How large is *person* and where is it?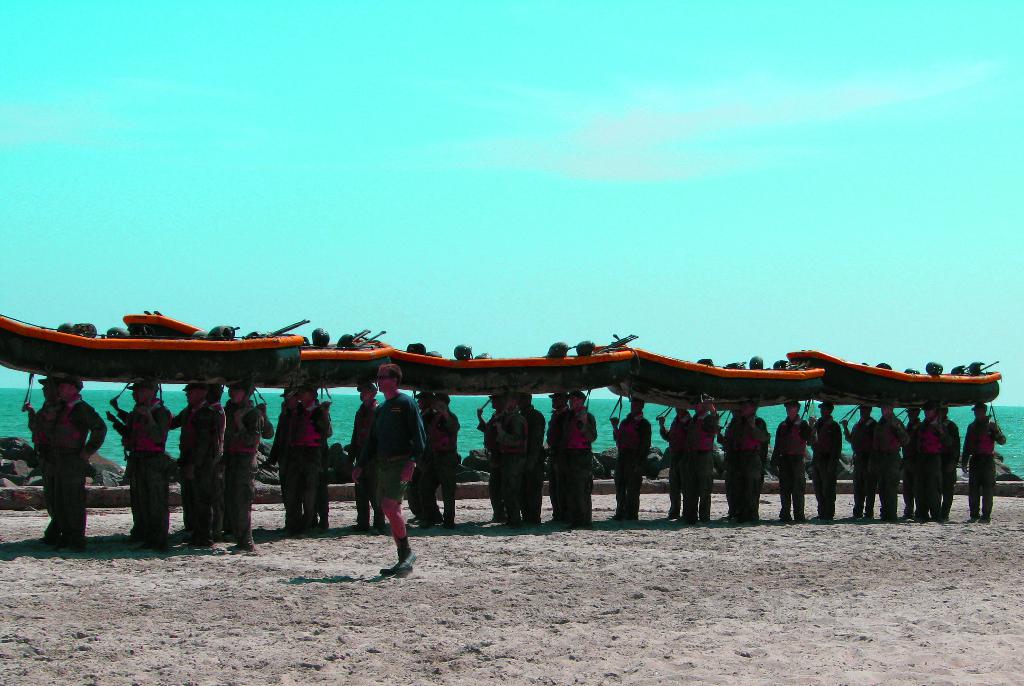
Bounding box: box(425, 395, 464, 524).
